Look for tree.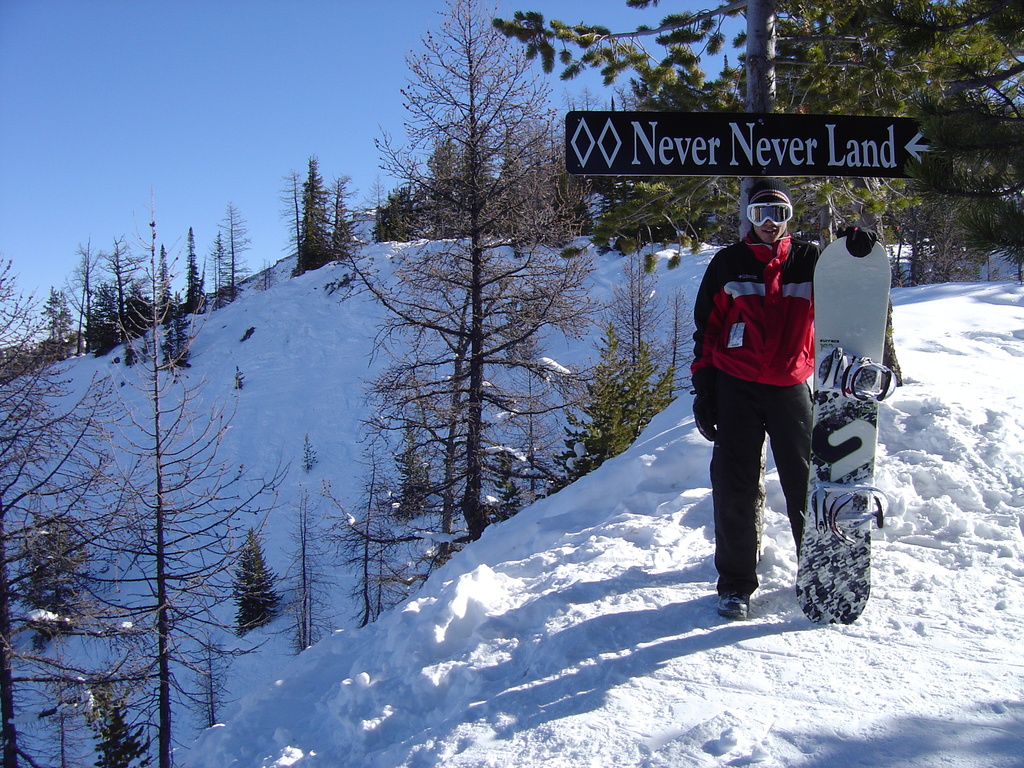
Found: pyautogui.locateOnScreen(166, 0, 675, 767).
